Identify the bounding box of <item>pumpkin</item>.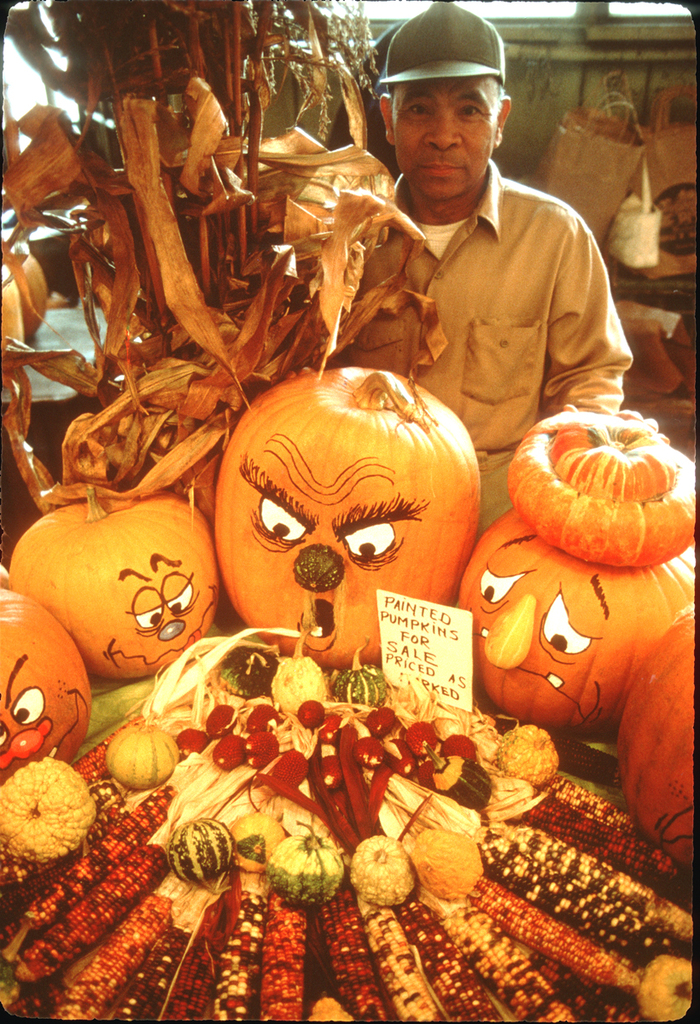
bbox(216, 359, 482, 665).
